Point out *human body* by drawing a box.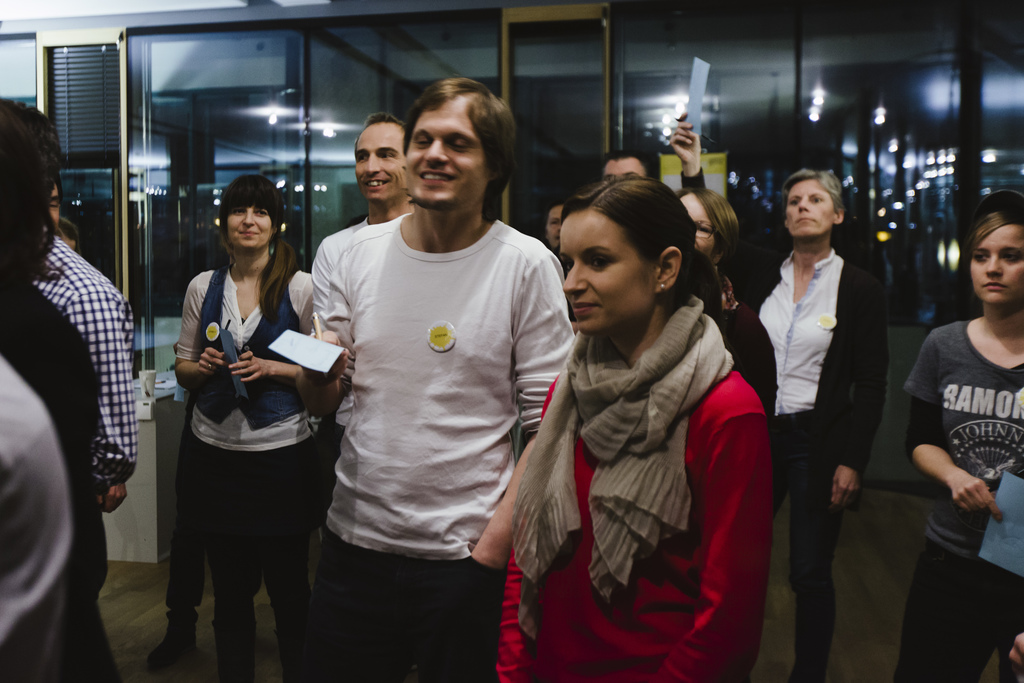
left=271, top=91, right=566, bottom=675.
